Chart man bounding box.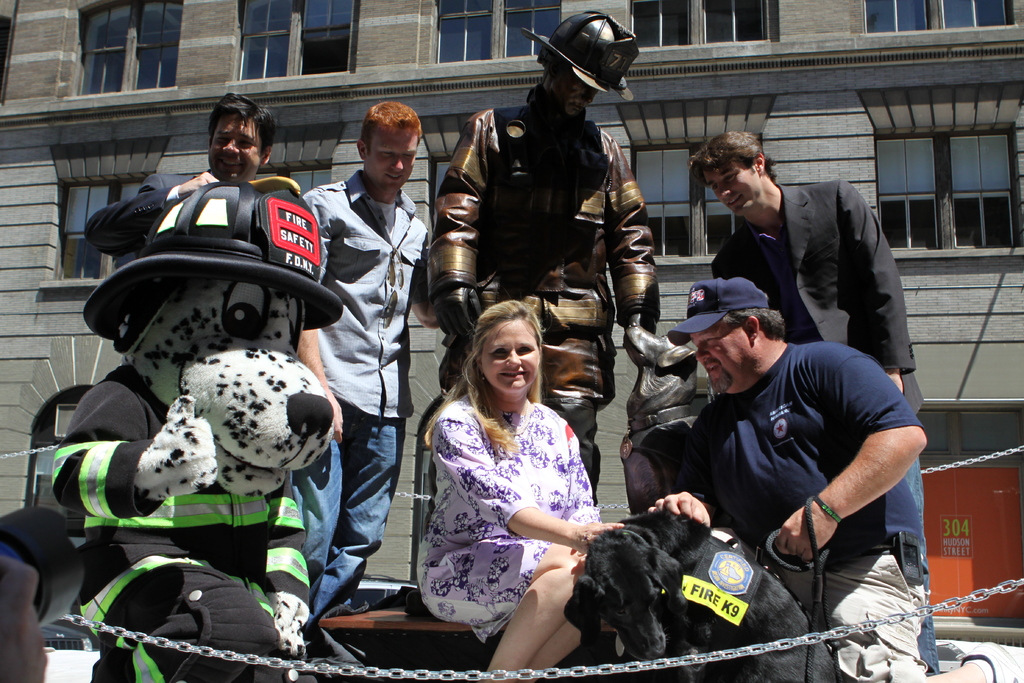
Charted: detection(301, 94, 430, 646).
